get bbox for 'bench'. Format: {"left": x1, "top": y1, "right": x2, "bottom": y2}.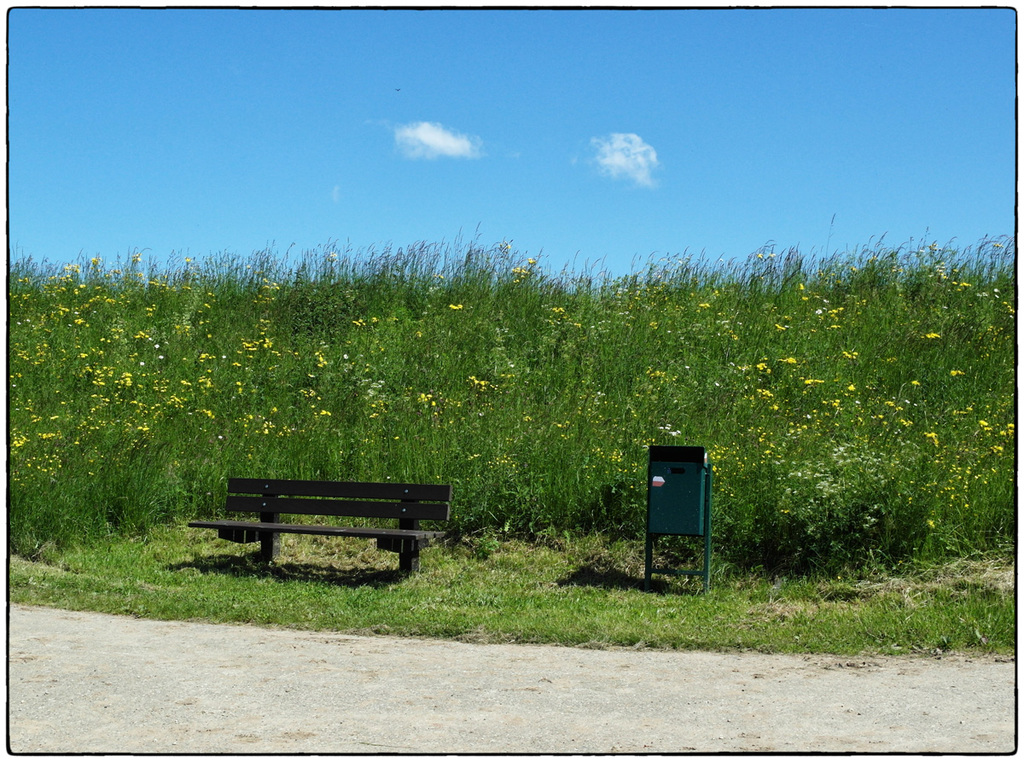
{"left": 207, "top": 486, "right": 451, "bottom": 579}.
